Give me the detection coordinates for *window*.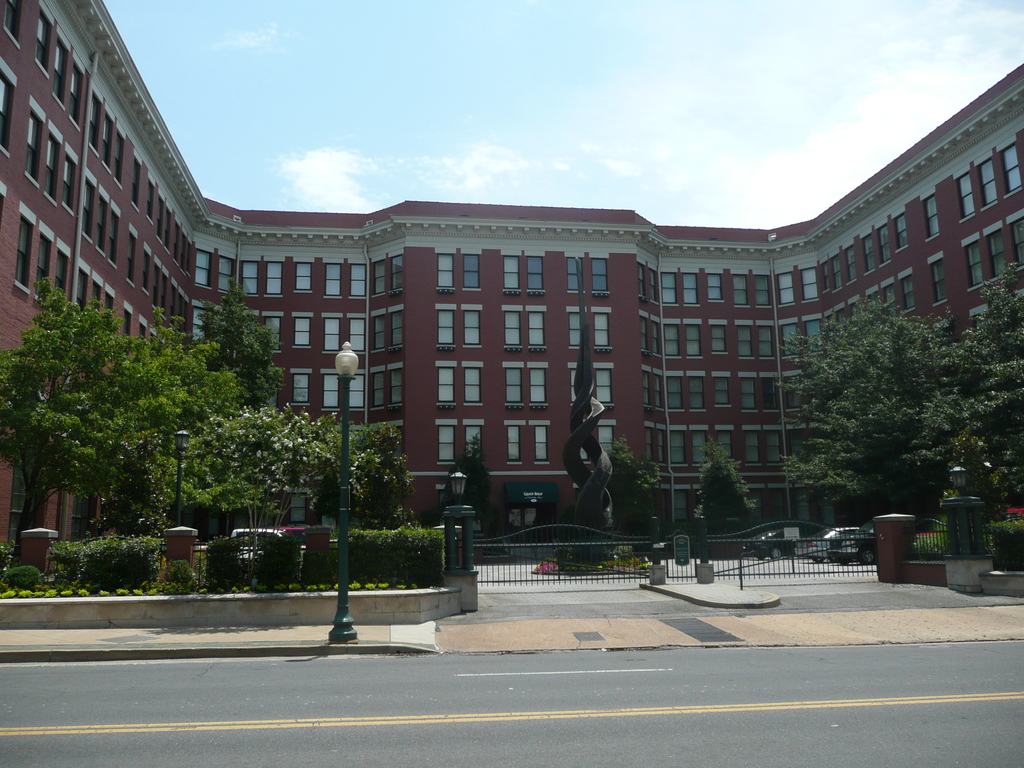
rect(744, 426, 757, 461).
